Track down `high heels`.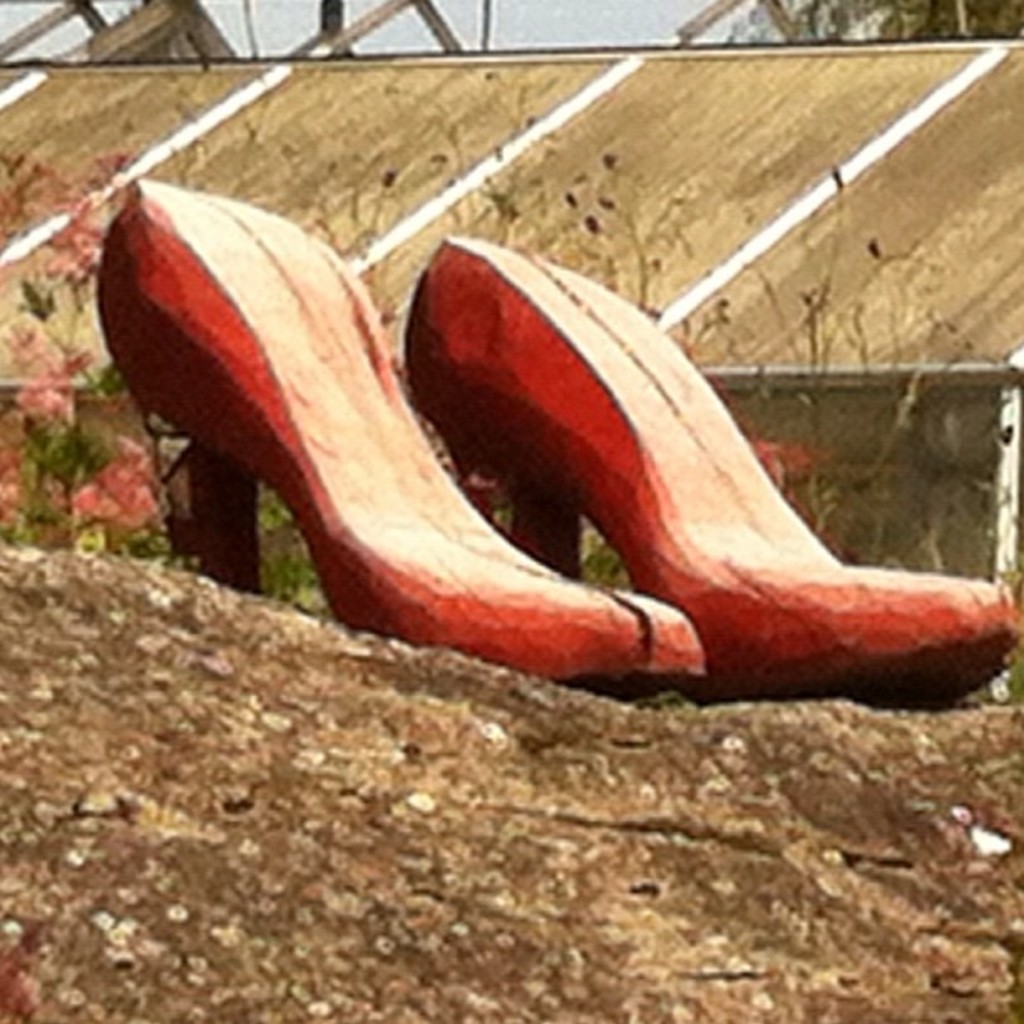
Tracked to x1=90, y1=176, x2=703, y2=711.
